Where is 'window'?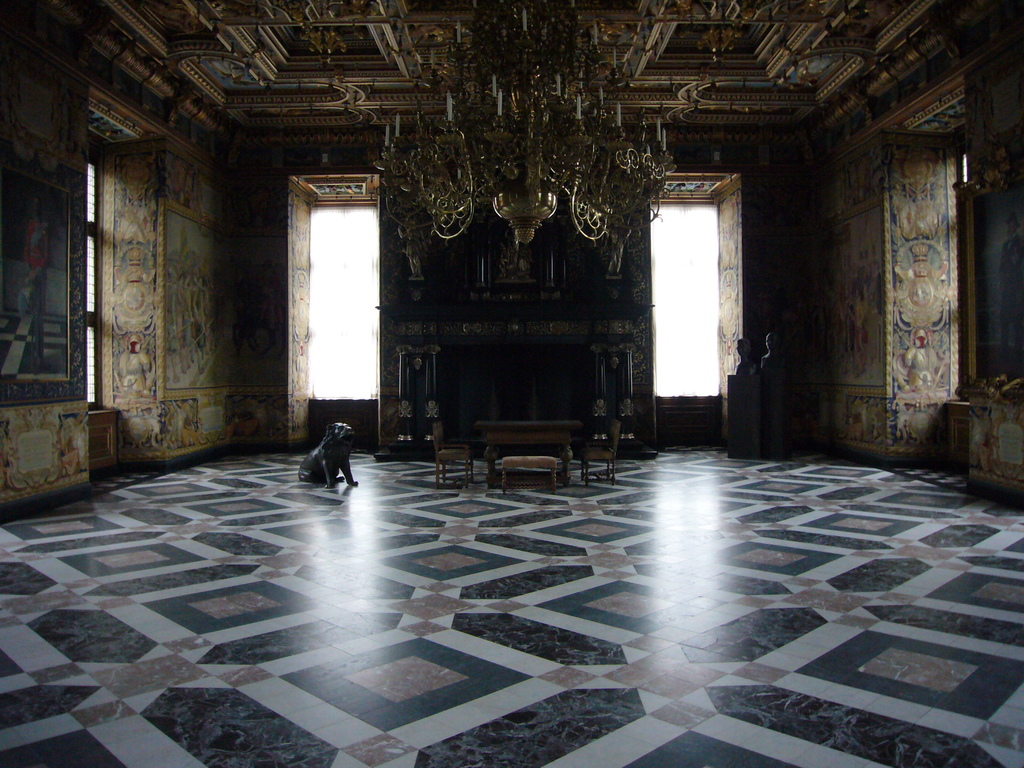
(x1=310, y1=204, x2=381, y2=403).
